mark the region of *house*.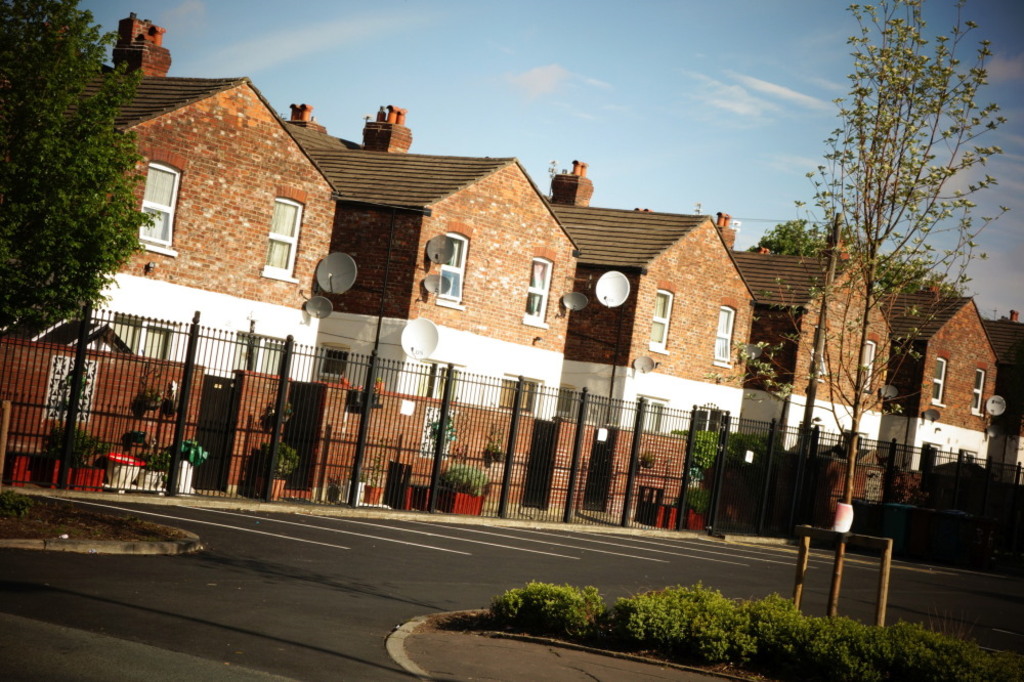
Region: left=719, top=215, right=892, bottom=513.
